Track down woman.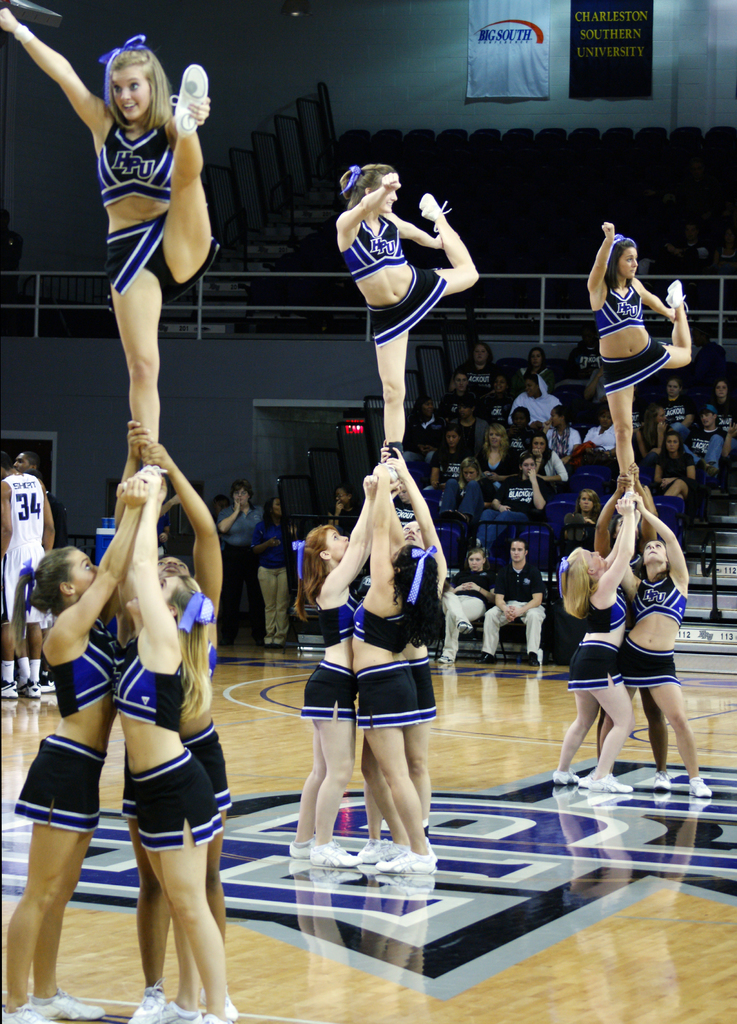
Tracked to bbox(580, 409, 618, 467).
